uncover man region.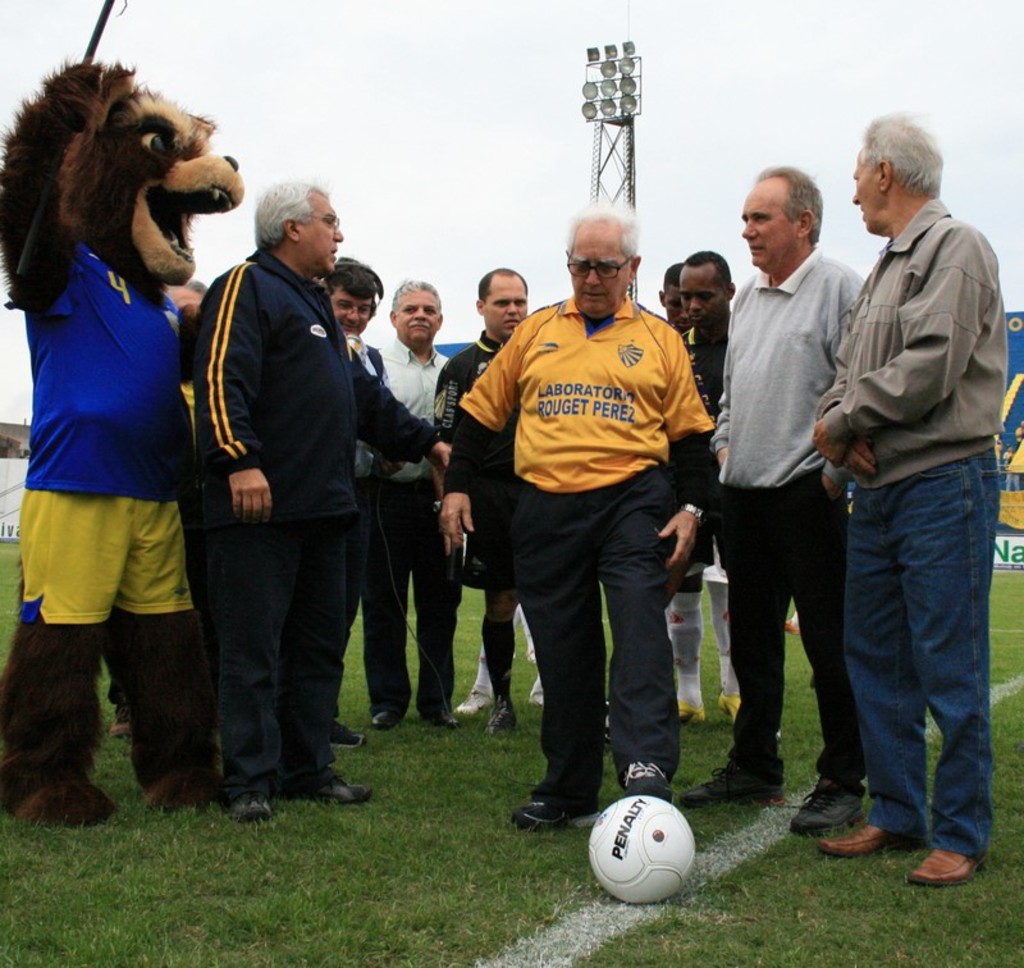
Uncovered: crop(109, 278, 212, 730).
